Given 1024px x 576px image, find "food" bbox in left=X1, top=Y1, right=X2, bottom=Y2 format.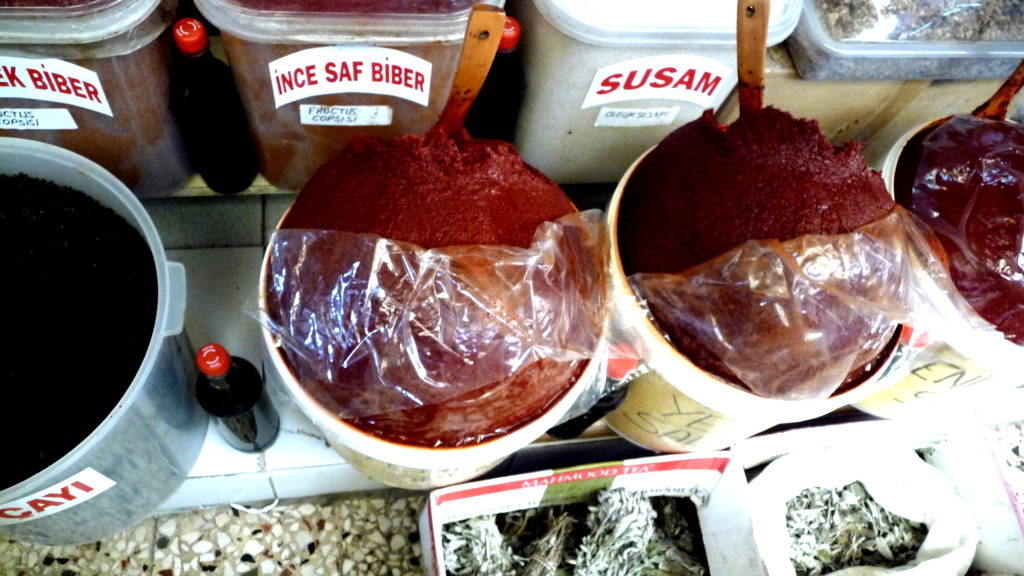
left=0, top=167, right=155, bottom=493.
